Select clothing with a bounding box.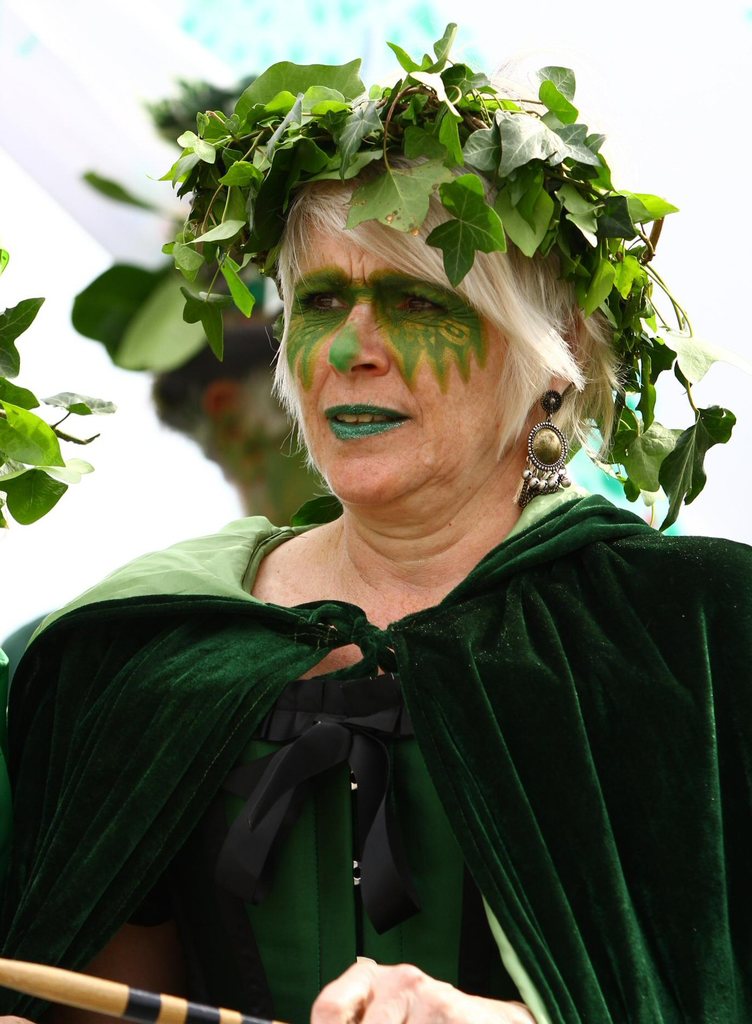
box=[0, 518, 751, 1023].
